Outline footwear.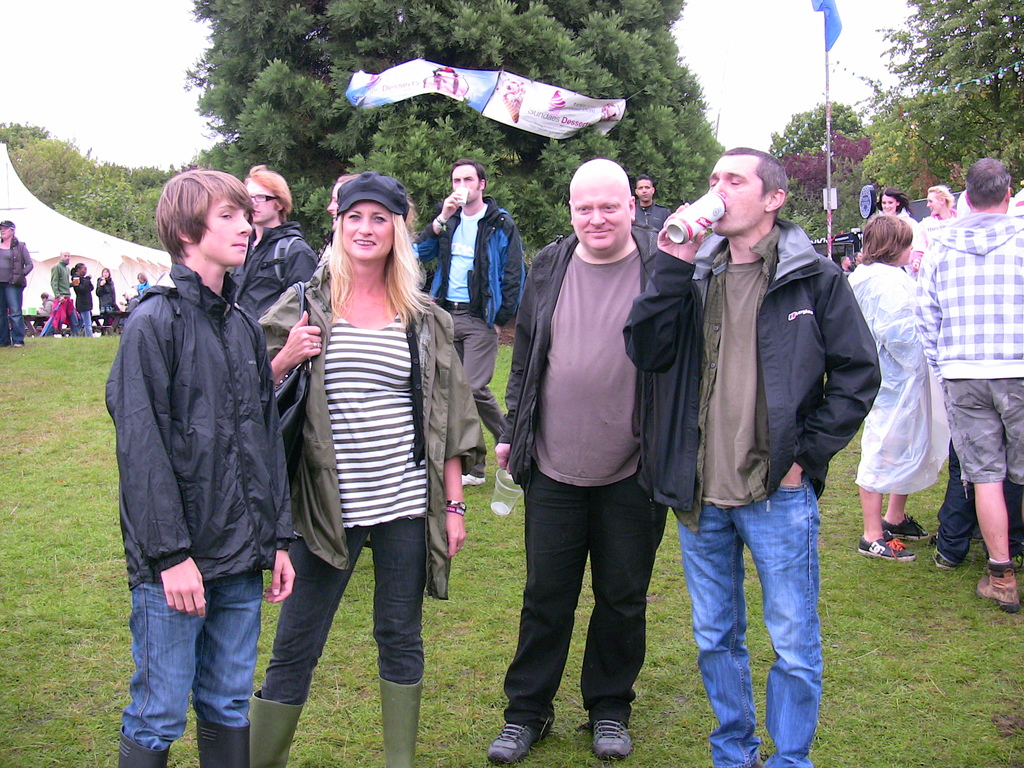
Outline: region(854, 524, 914, 561).
